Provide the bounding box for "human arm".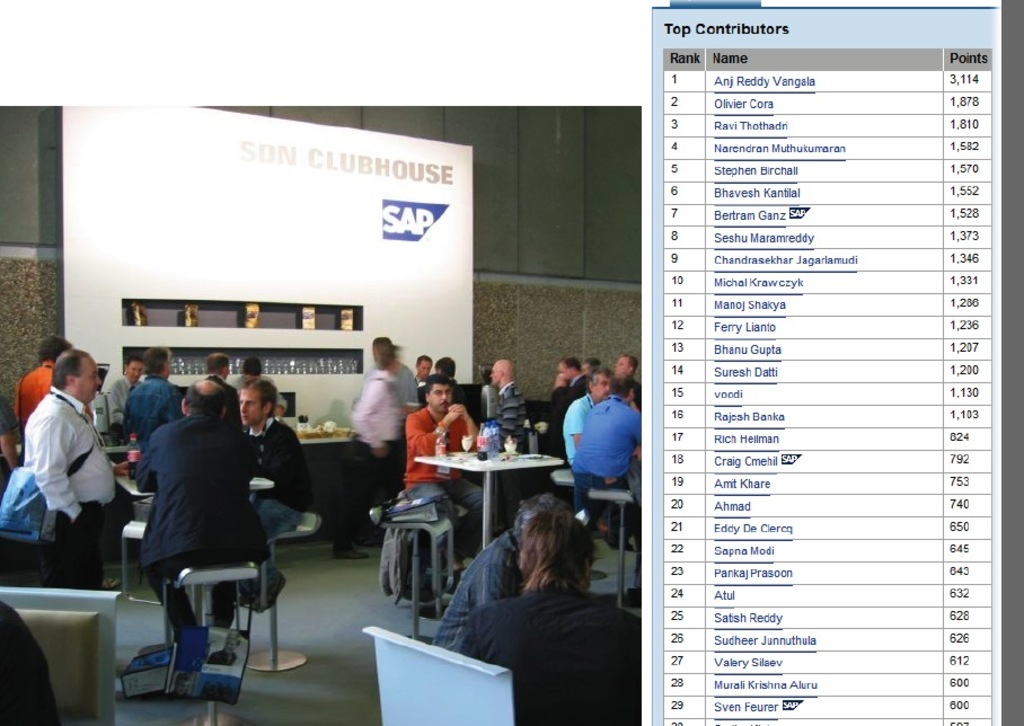
l=37, t=417, r=89, b=513.
